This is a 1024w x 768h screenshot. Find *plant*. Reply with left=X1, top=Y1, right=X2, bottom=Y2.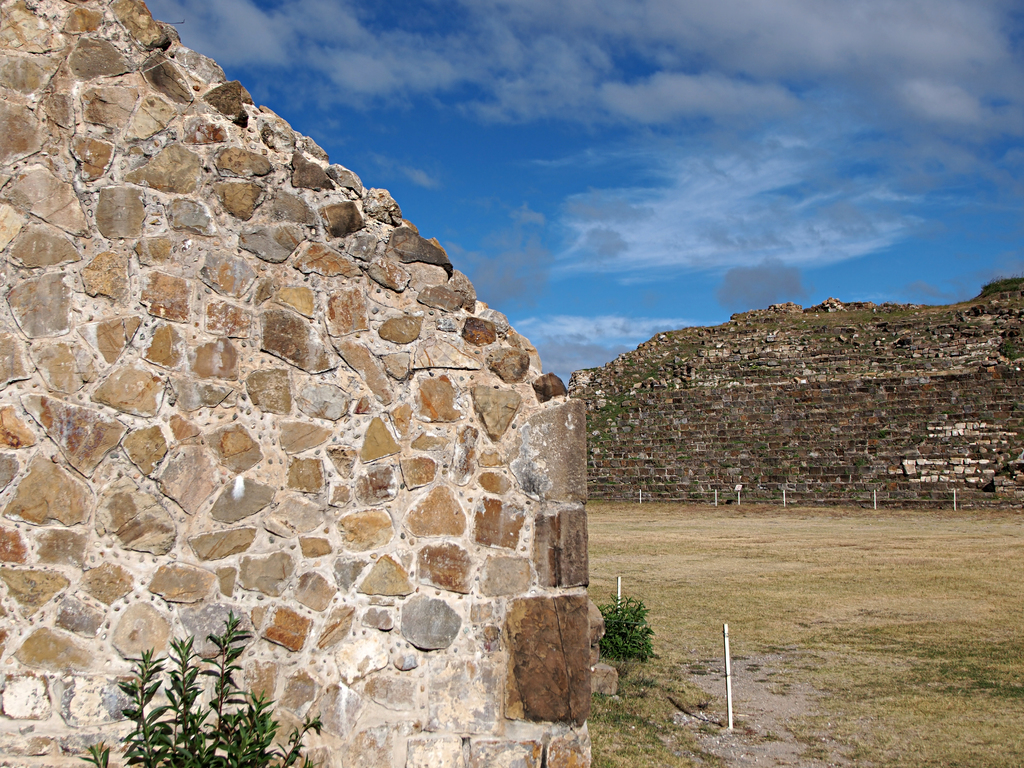
left=75, top=737, right=123, bottom=767.
